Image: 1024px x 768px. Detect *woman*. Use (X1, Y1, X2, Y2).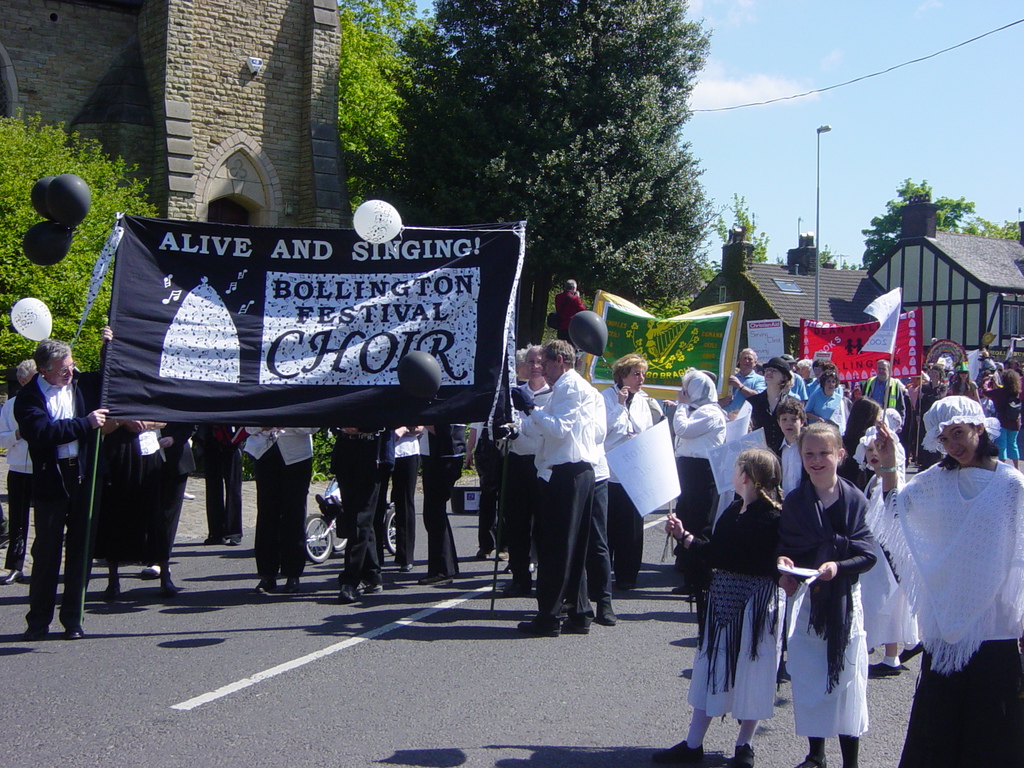
(801, 372, 844, 426).
